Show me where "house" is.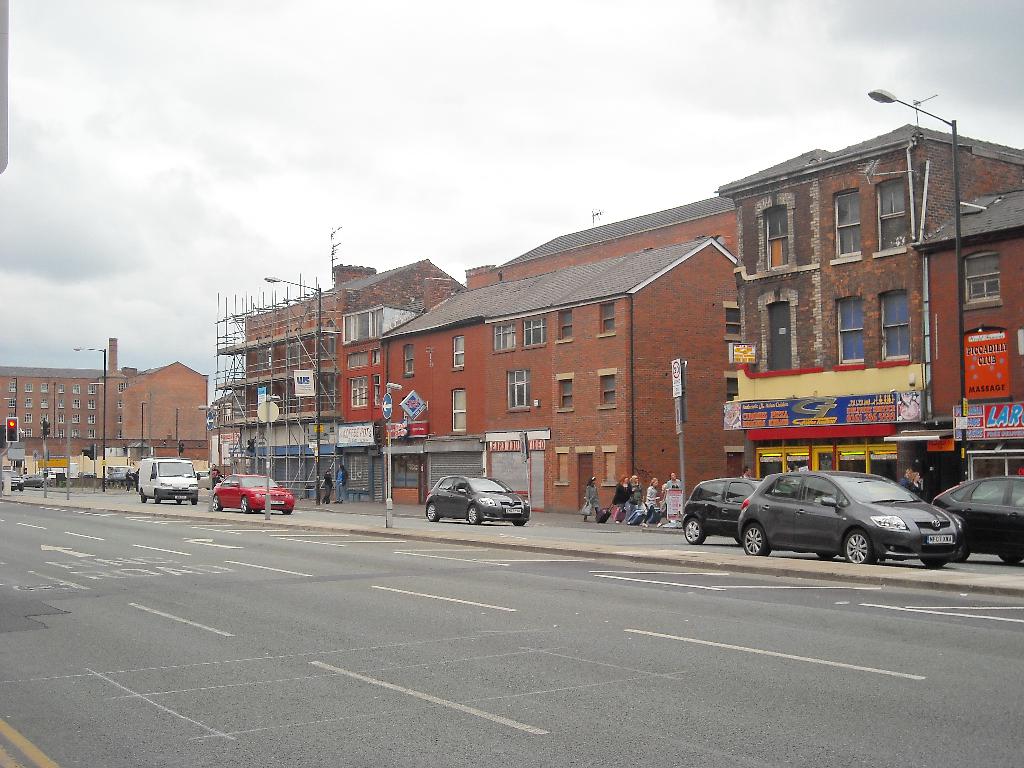
"house" is at [x1=0, y1=348, x2=211, y2=458].
